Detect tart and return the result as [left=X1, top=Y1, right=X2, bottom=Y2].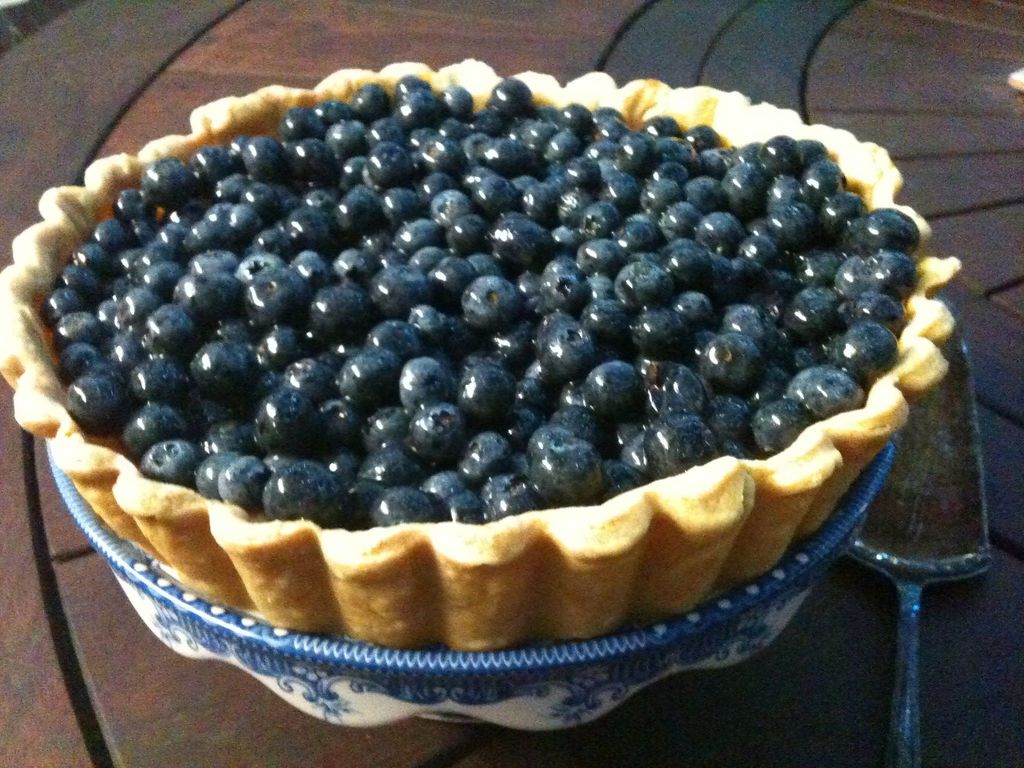
[left=0, top=56, right=968, bottom=652].
